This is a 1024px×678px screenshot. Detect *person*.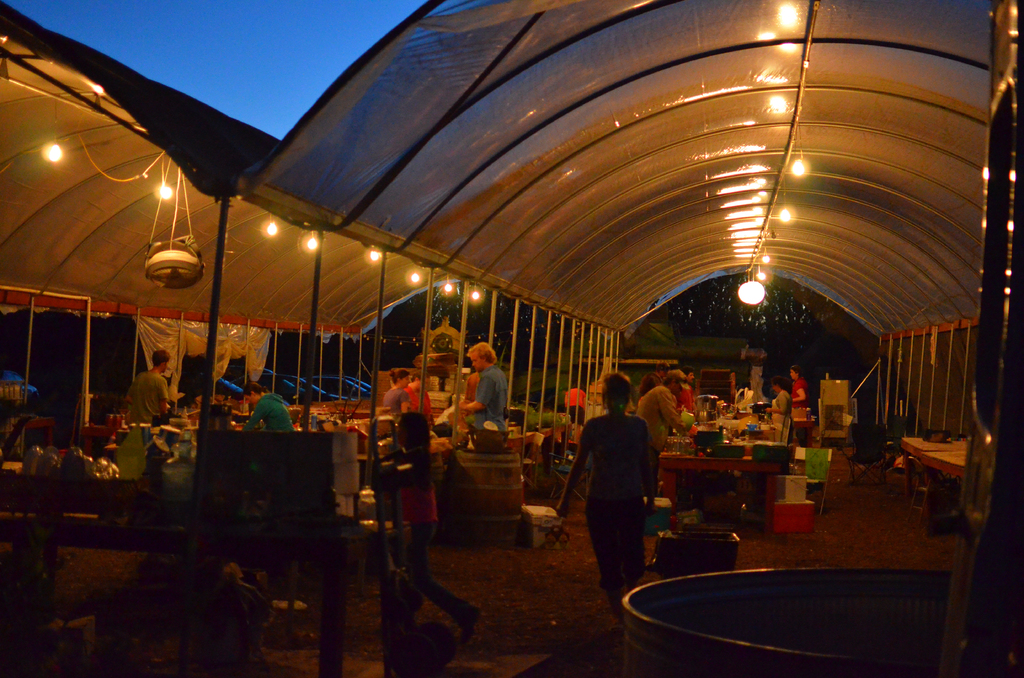
rect(766, 374, 792, 444).
